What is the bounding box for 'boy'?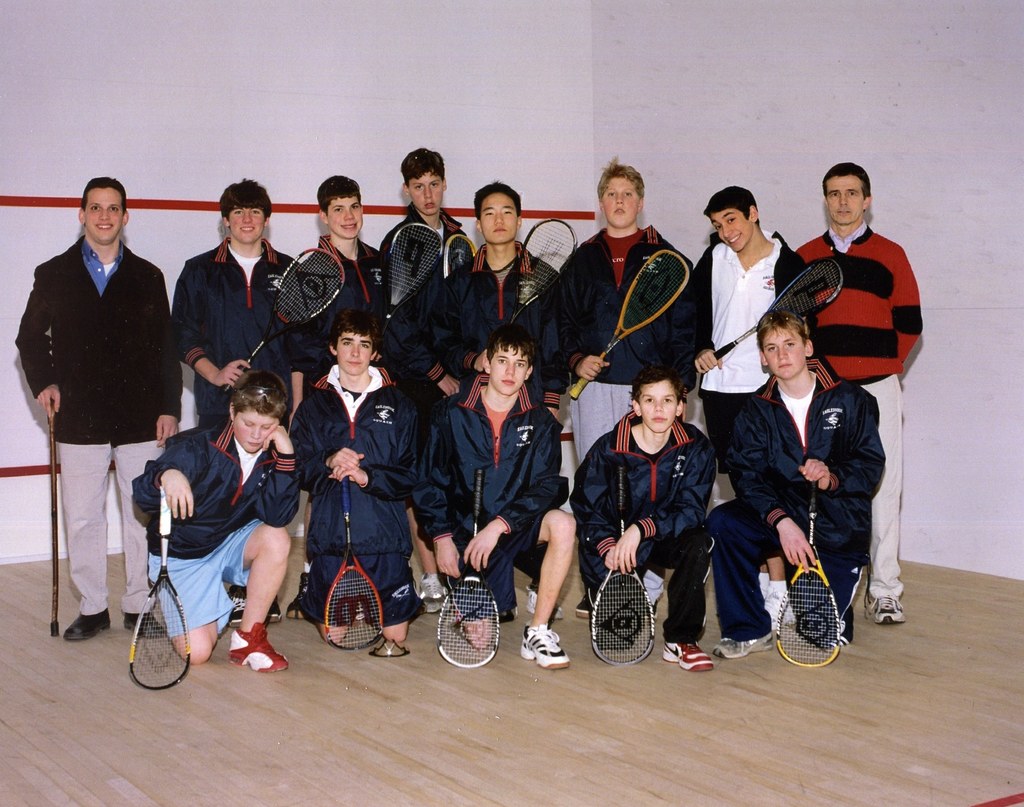
l=548, t=156, r=694, b=615.
